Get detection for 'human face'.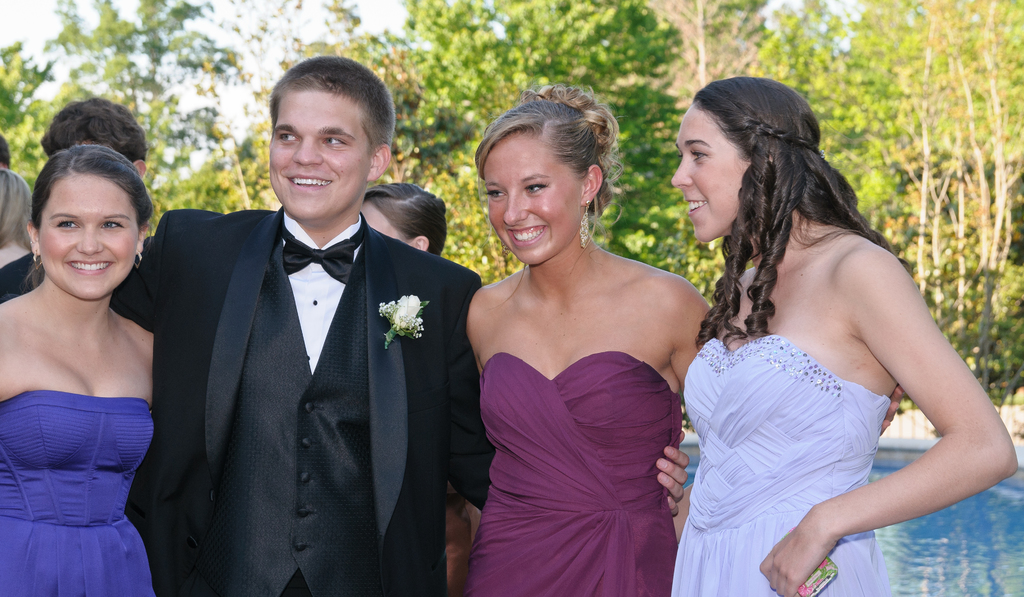
Detection: [486, 132, 582, 265].
